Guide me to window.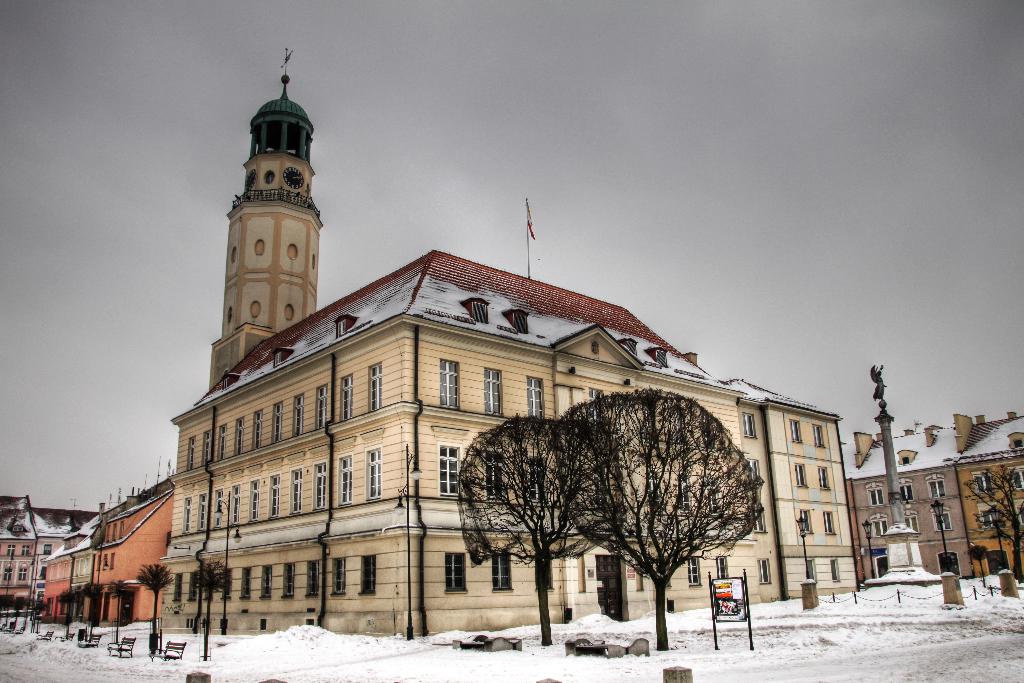
Guidance: <box>219,422,224,460</box>.
